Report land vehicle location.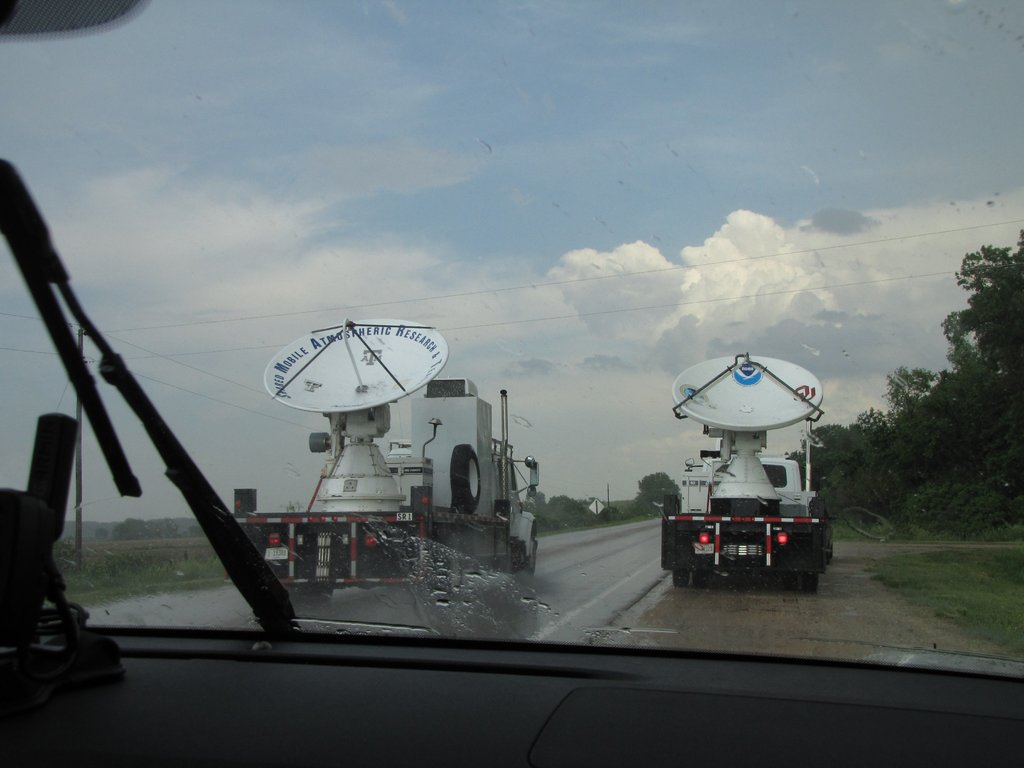
Report: (231, 316, 542, 599).
